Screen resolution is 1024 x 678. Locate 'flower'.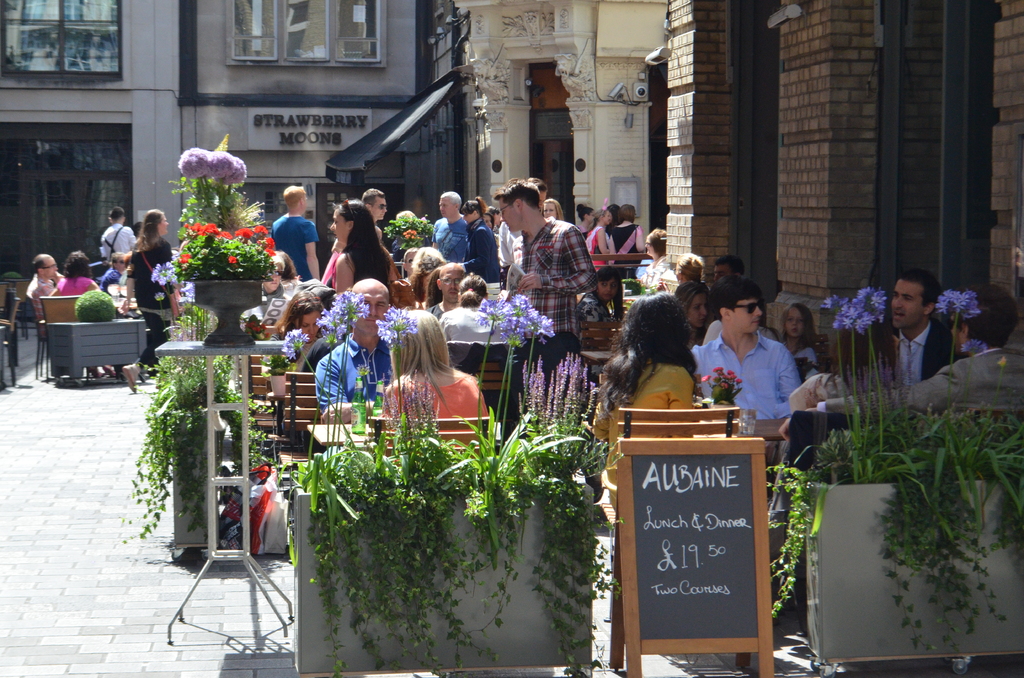
x1=264, y1=247, x2=278, y2=257.
